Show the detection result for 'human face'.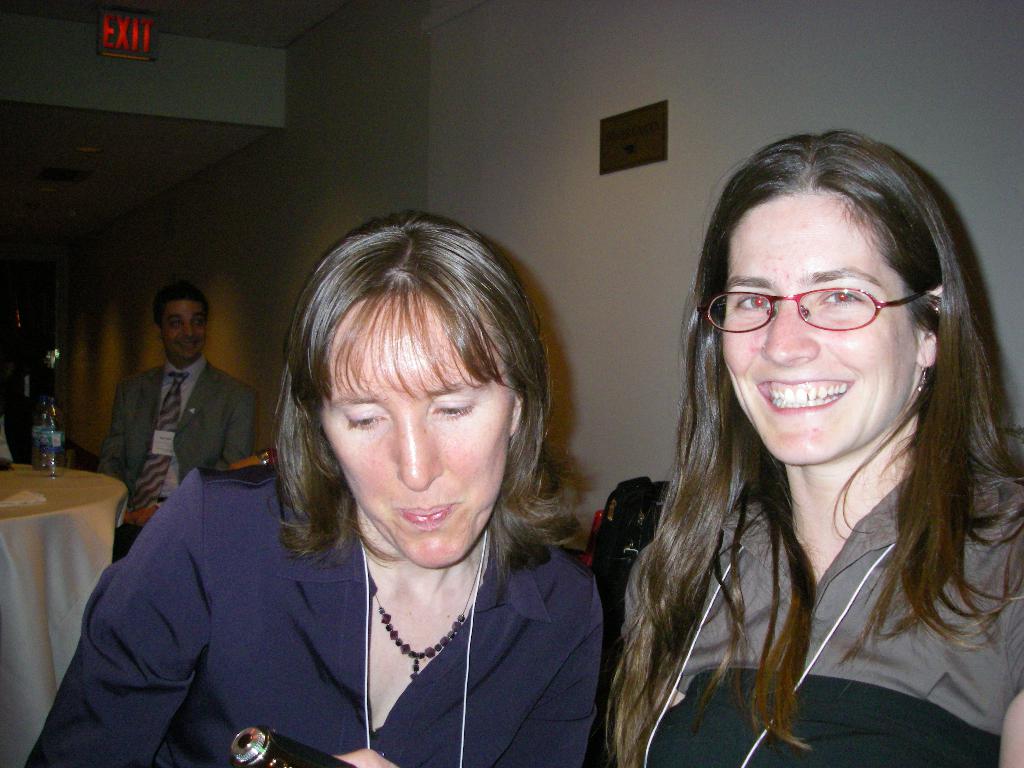
bbox(161, 303, 209, 364).
